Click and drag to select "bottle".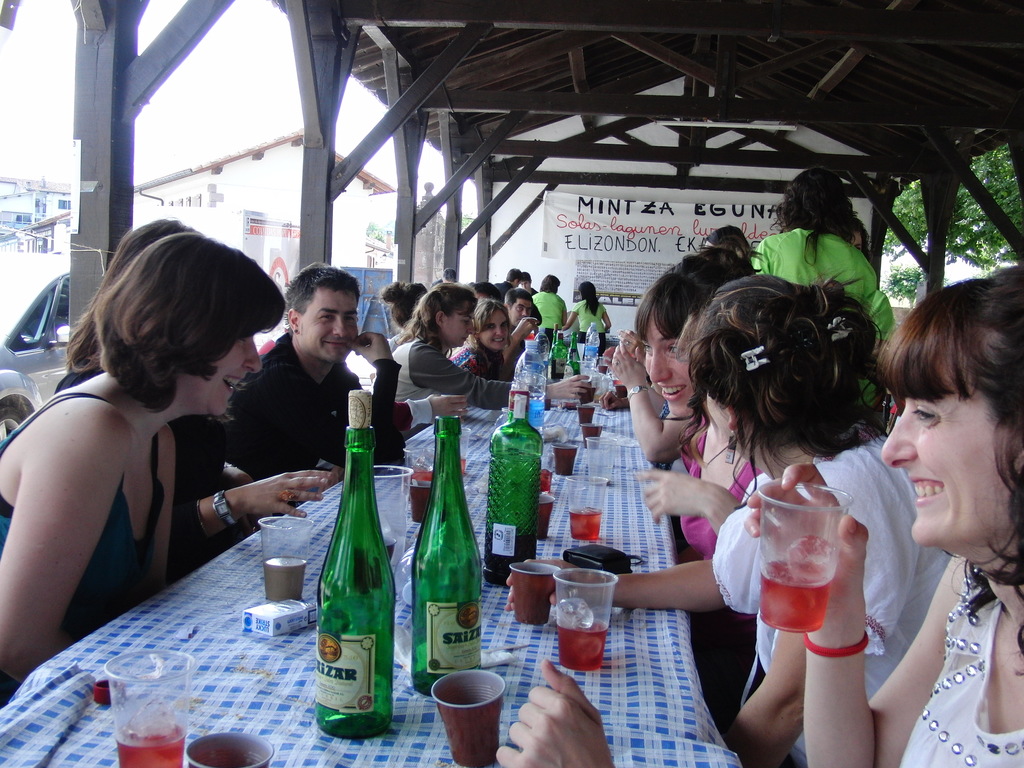
Selection: pyautogui.locateOnScreen(569, 328, 588, 378).
